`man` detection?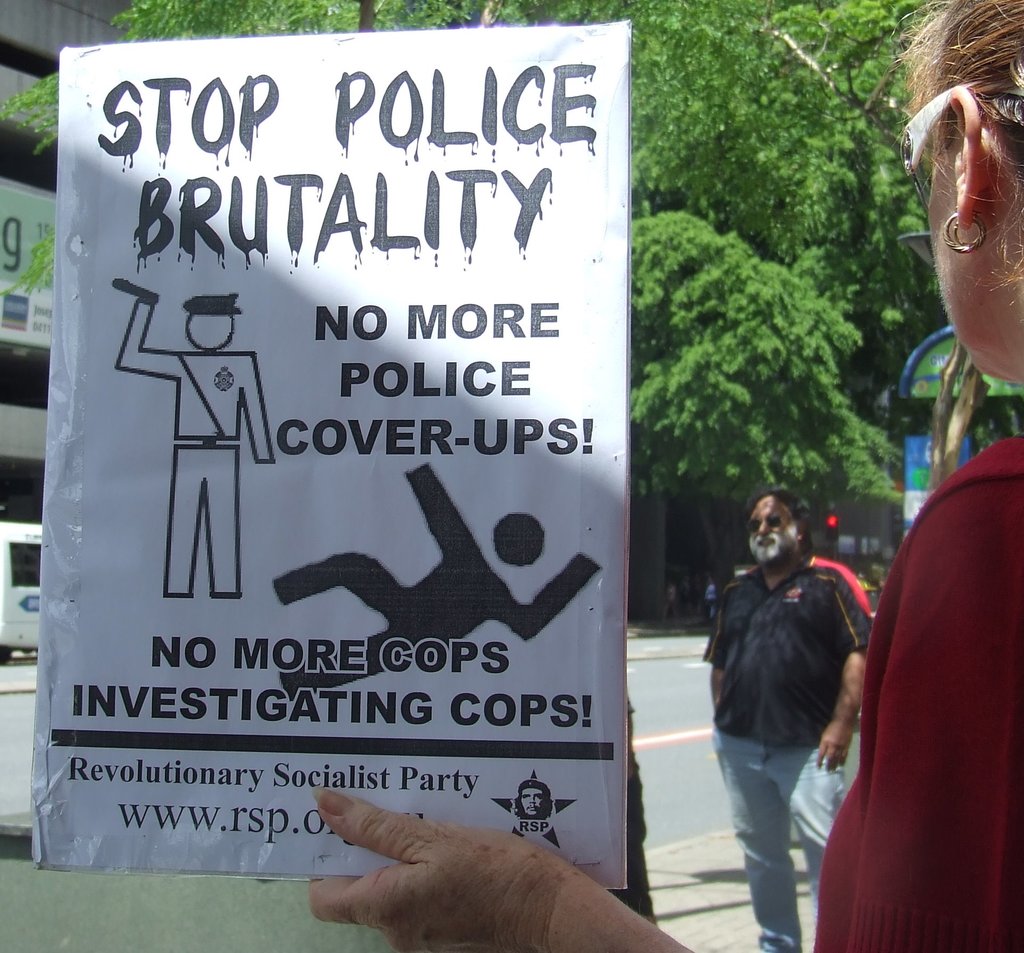
bbox=(712, 470, 879, 916)
